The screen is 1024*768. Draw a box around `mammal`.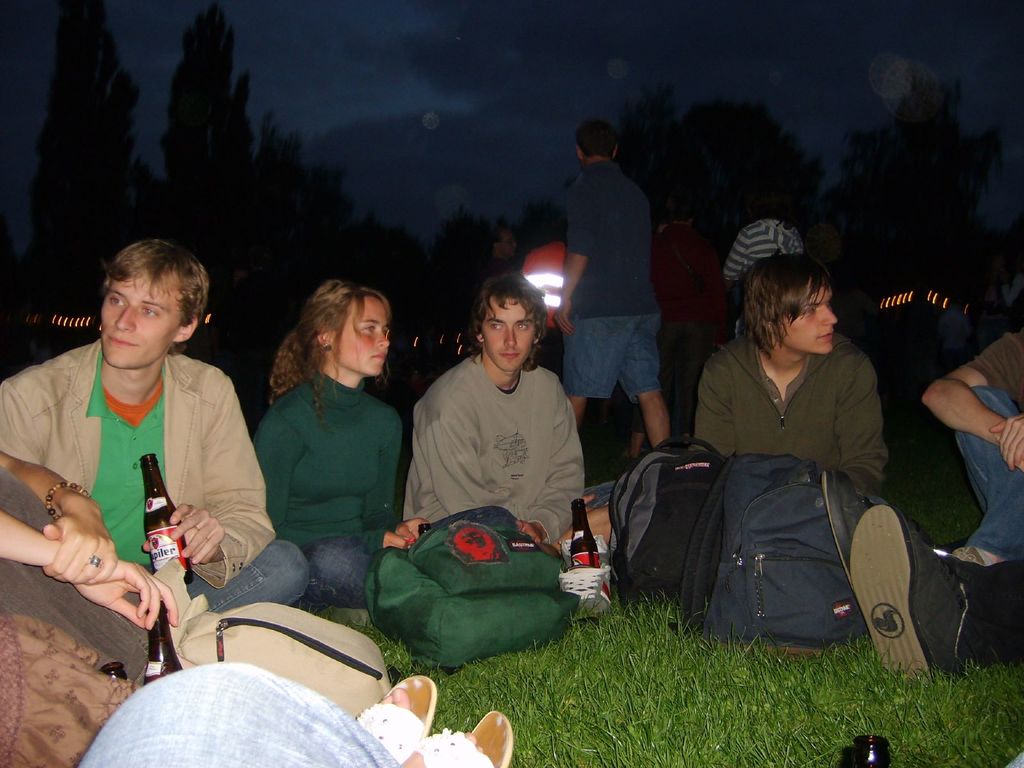
l=847, t=500, r=1023, b=675.
